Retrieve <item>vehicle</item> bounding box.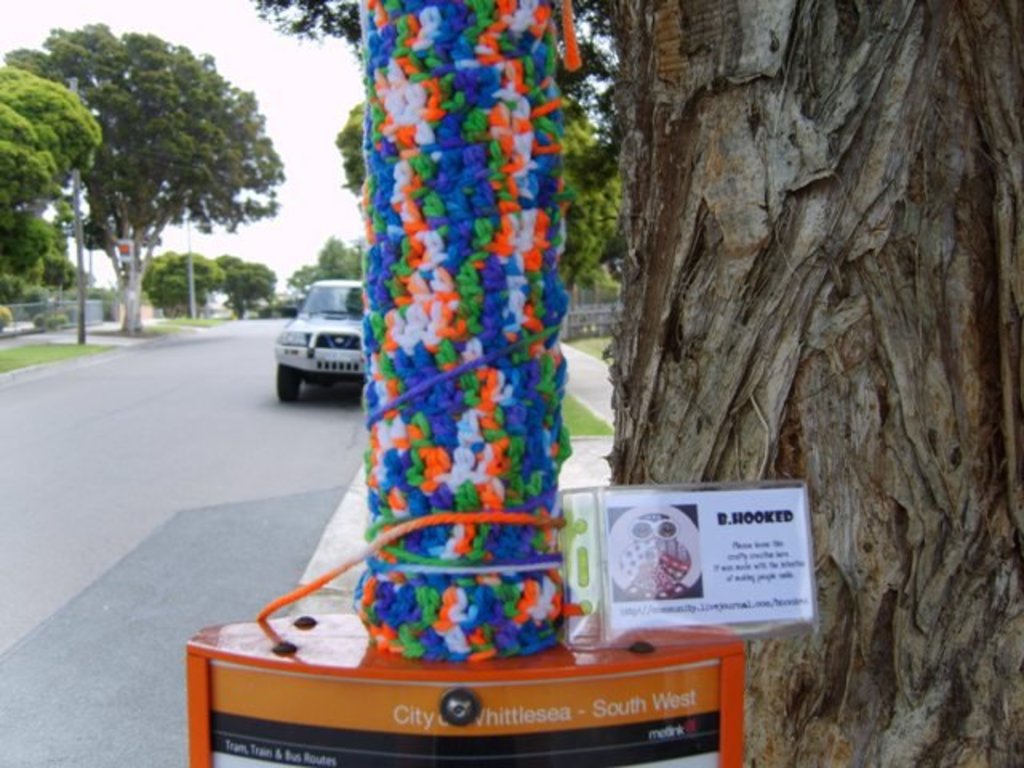
Bounding box: detection(262, 285, 363, 397).
